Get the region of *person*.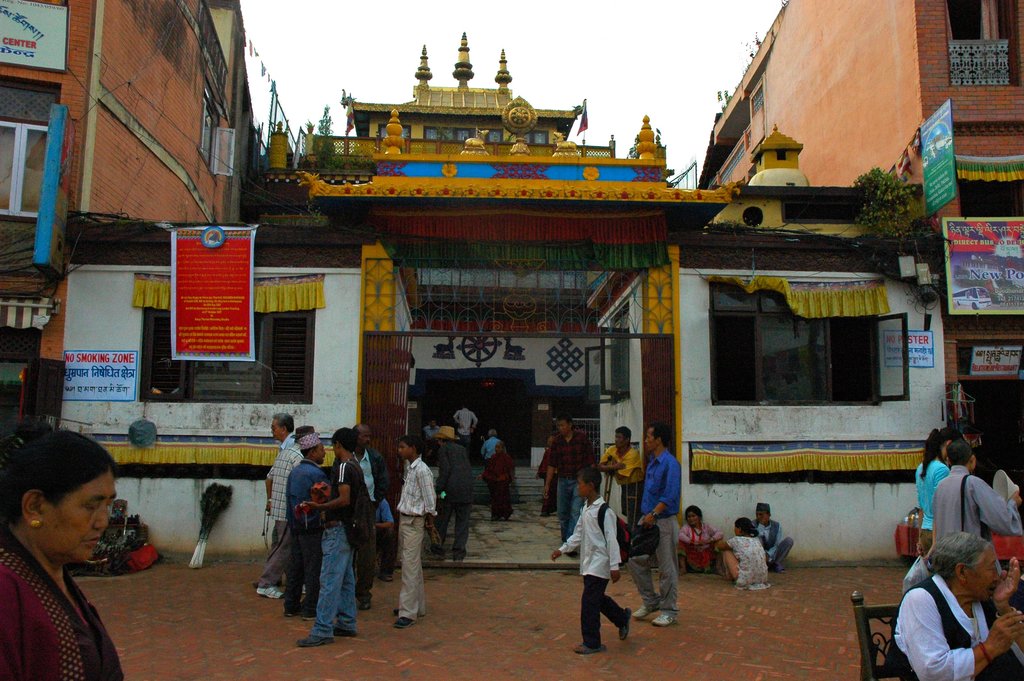
[332,422,387,609].
